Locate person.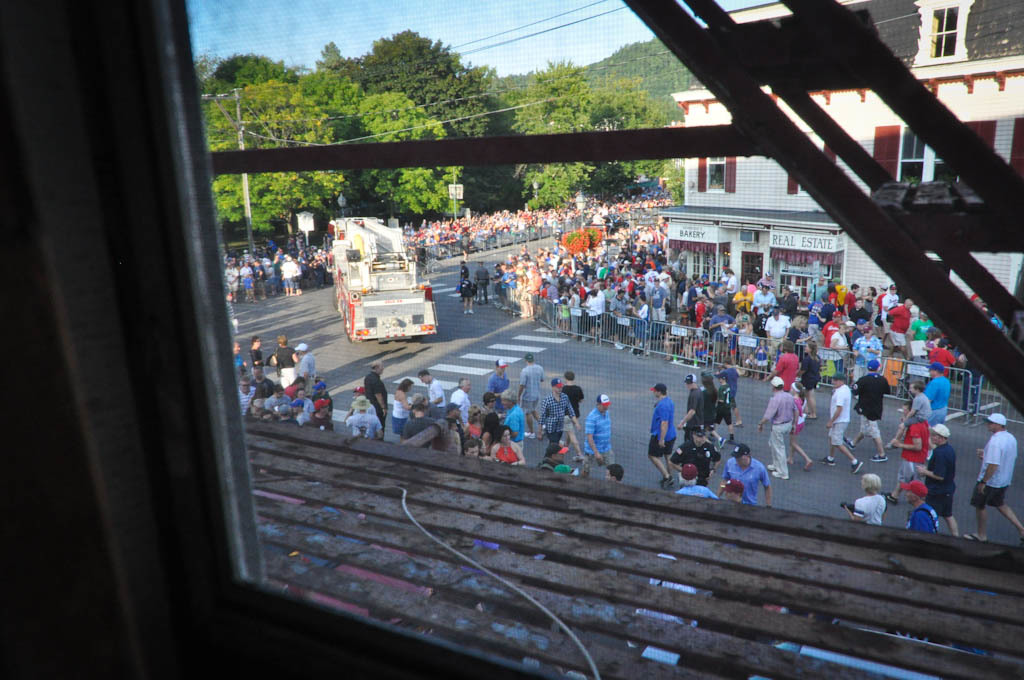
Bounding box: bbox=[344, 349, 628, 482].
